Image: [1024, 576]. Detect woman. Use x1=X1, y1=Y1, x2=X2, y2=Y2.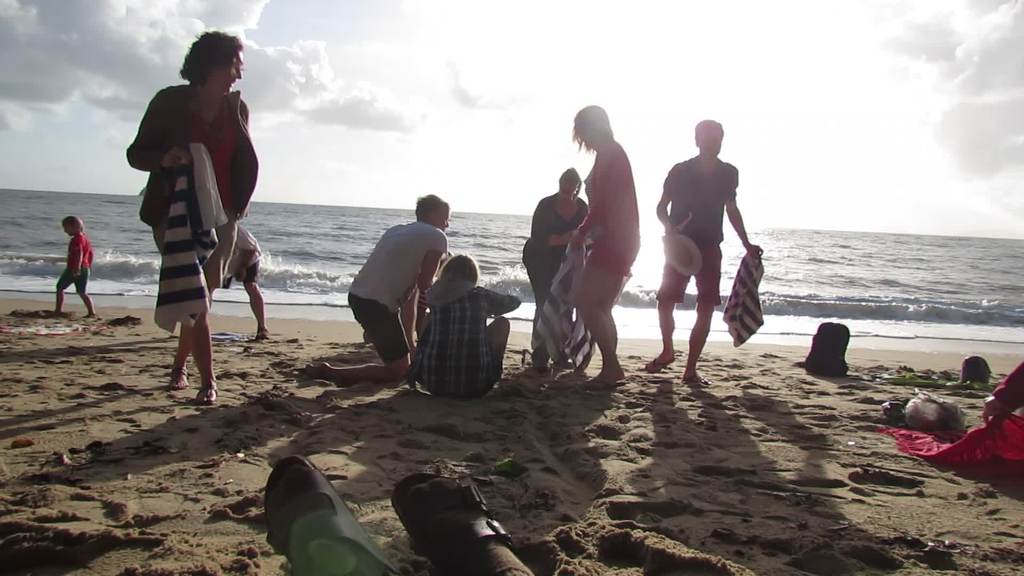
x1=125, y1=38, x2=253, y2=429.
